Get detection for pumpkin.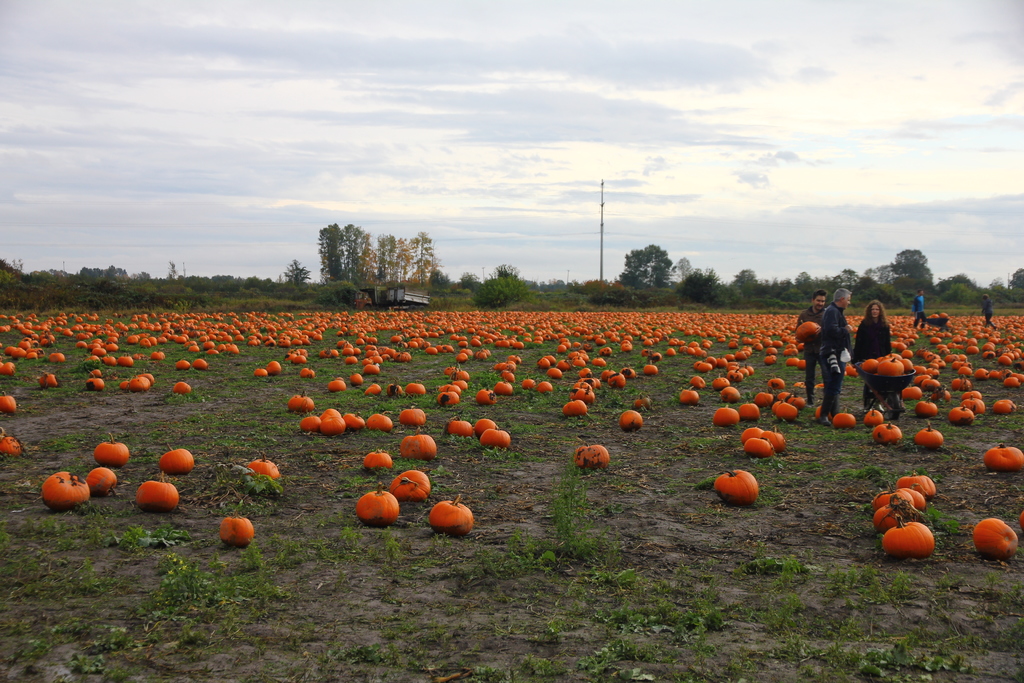
Detection: 125, 375, 150, 390.
